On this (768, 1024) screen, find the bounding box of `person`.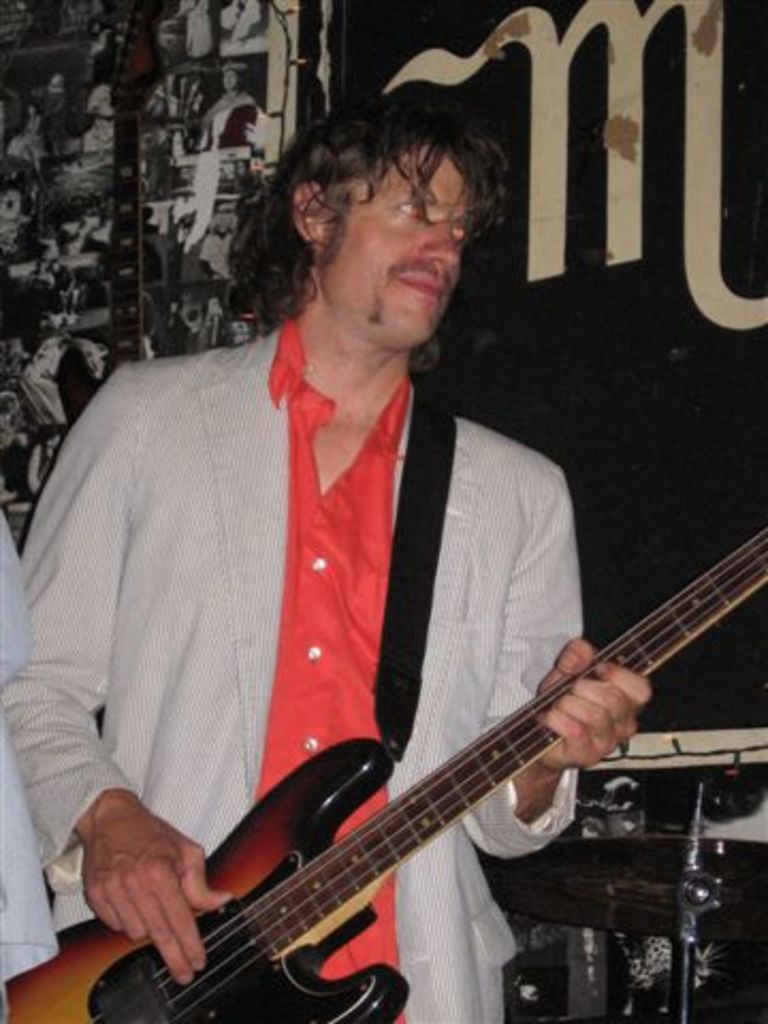
Bounding box: 92, 154, 715, 1023.
